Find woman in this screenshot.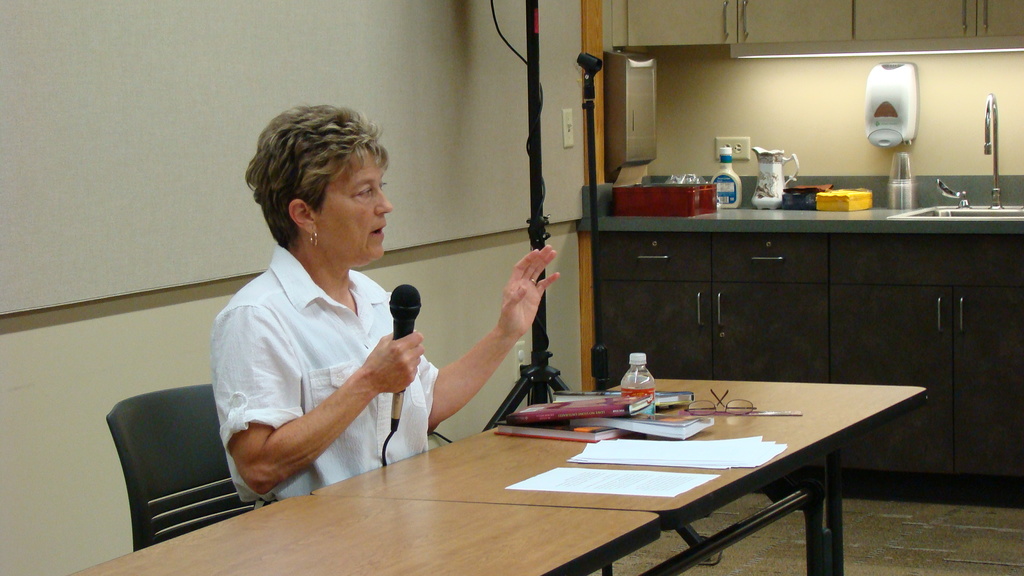
The bounding box for woman is 207 97 563 504.
